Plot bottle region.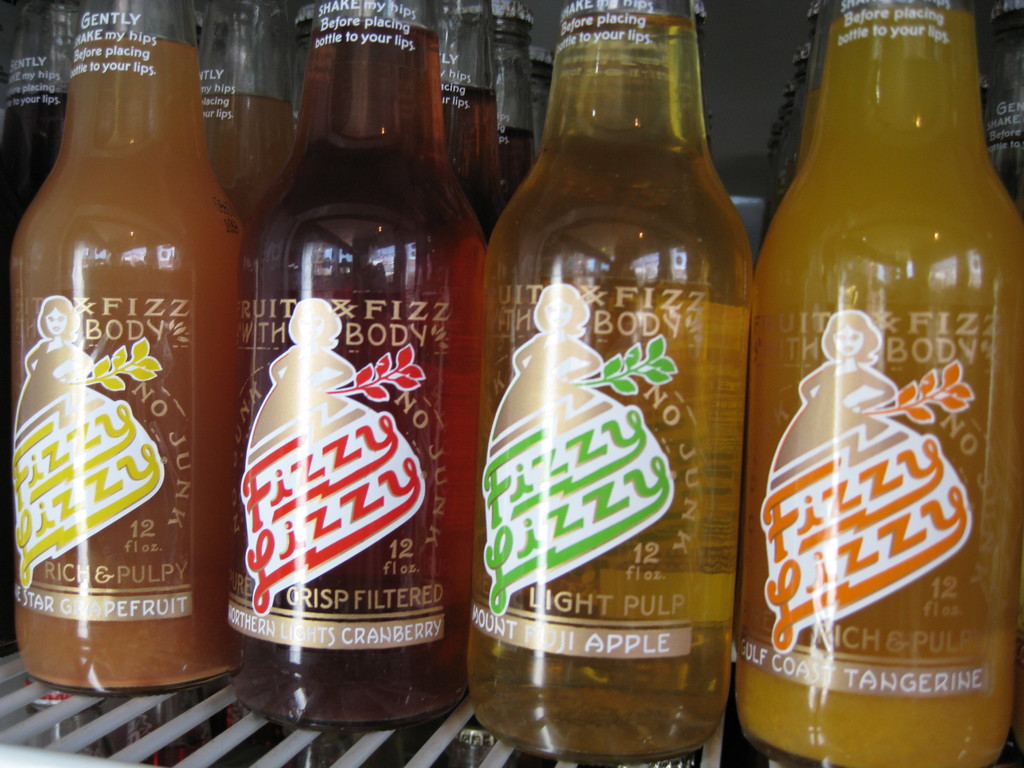
Plotted at bbox=[481, 0, 762, 765].
